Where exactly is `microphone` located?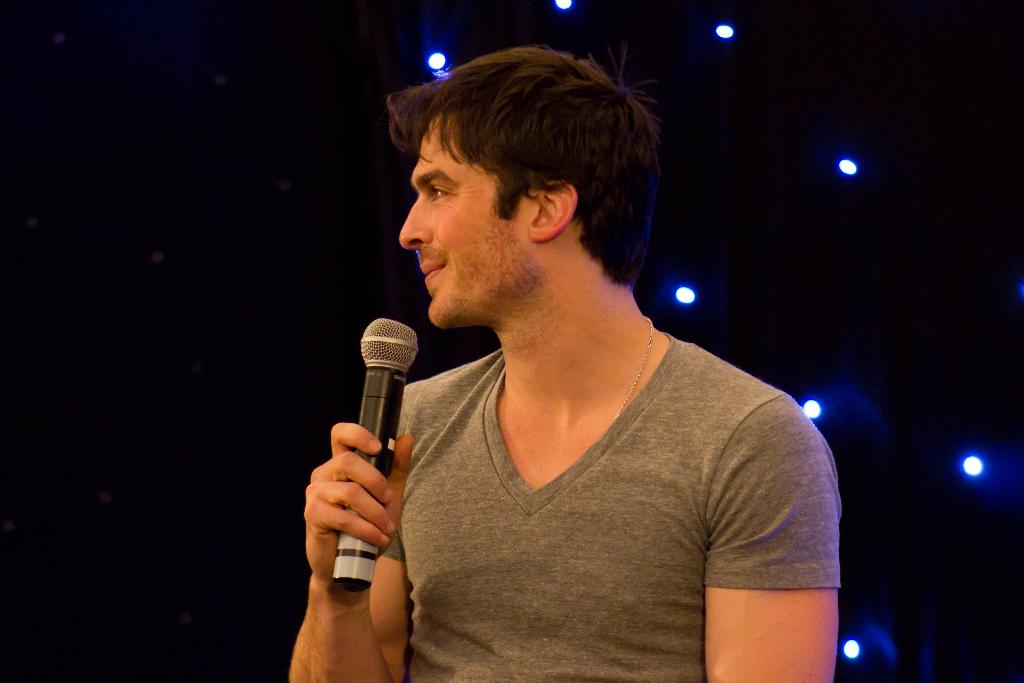
Its bounding box is bbox(330, 318, 426, 593).
